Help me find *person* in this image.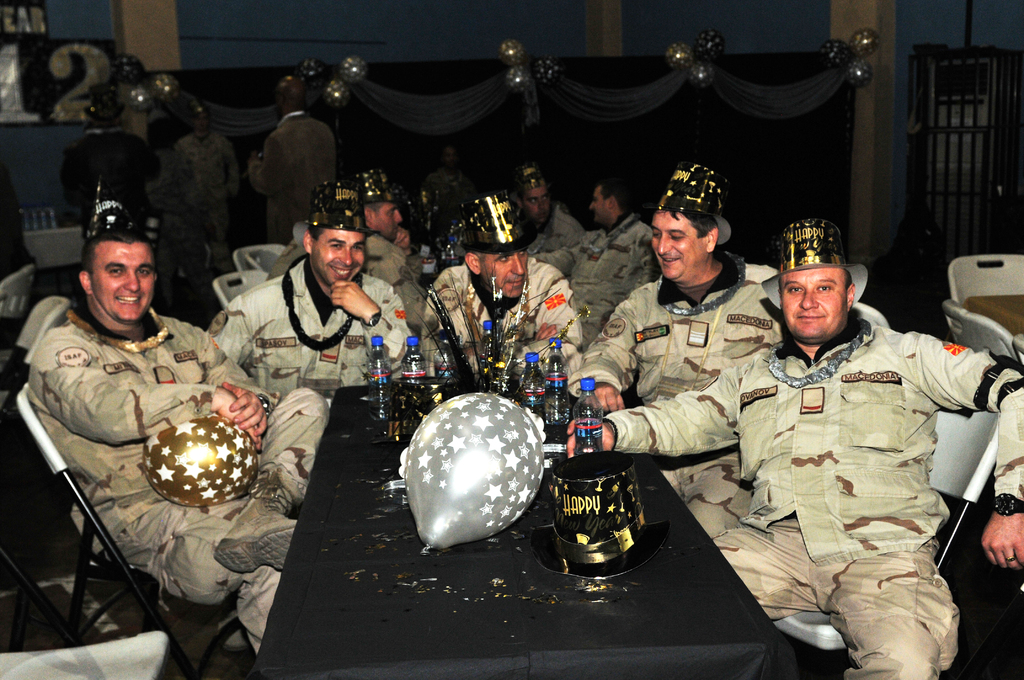
Found it: [155, 118, 200, 302].
